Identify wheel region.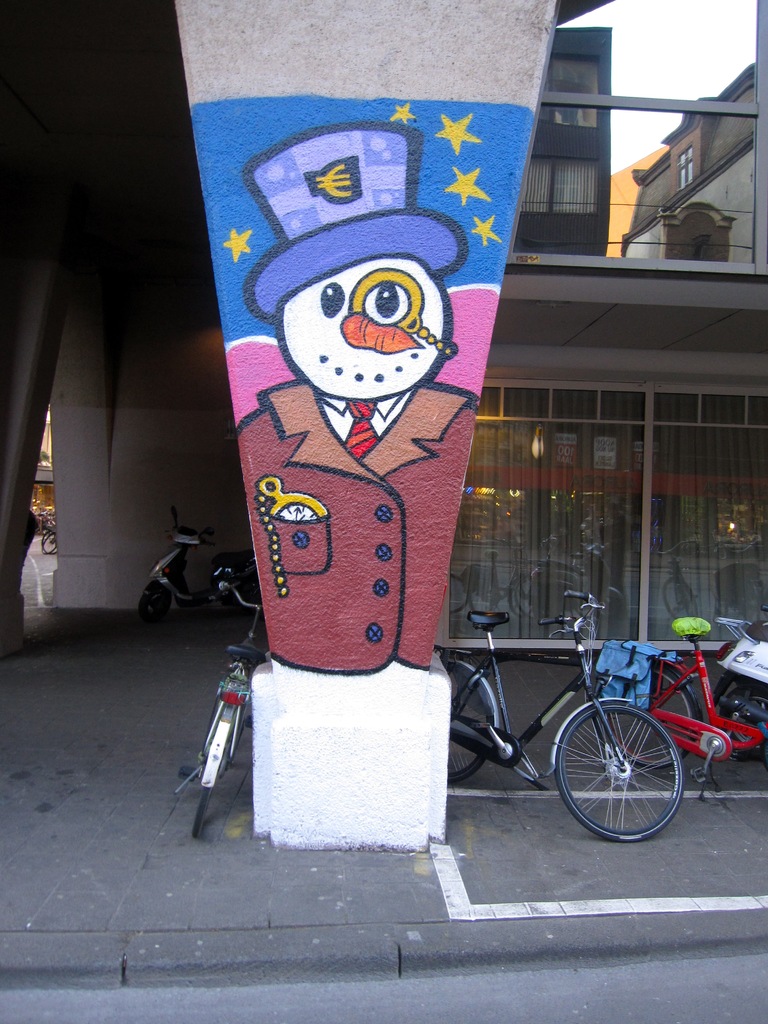
Region: l=137, t=584, r=172, b=620.
